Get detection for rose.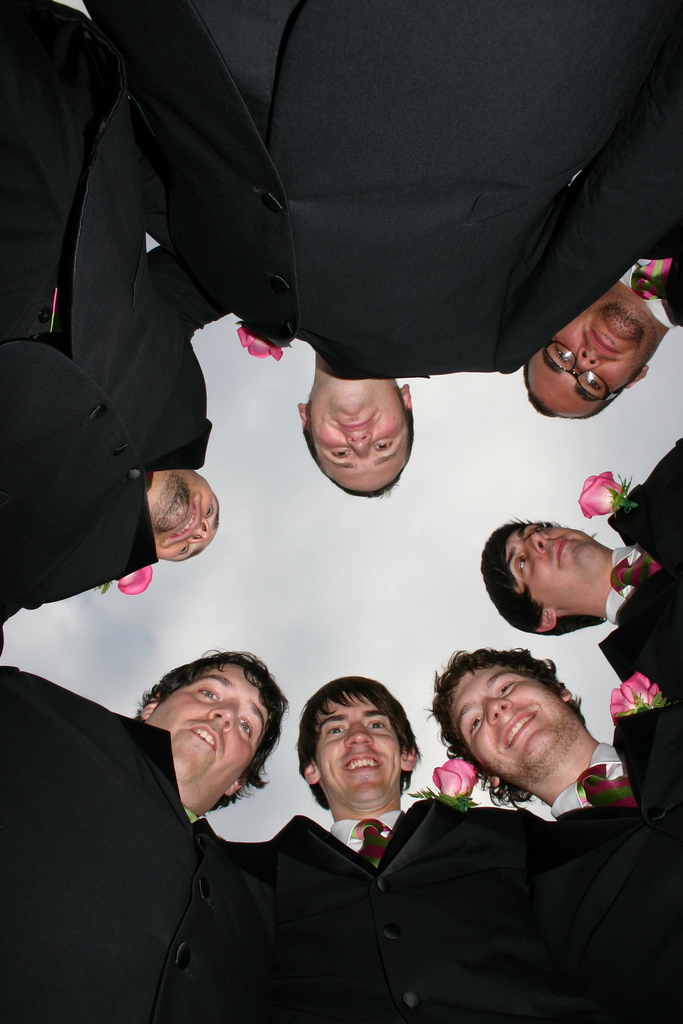
Detection: 607/669/663/727.
